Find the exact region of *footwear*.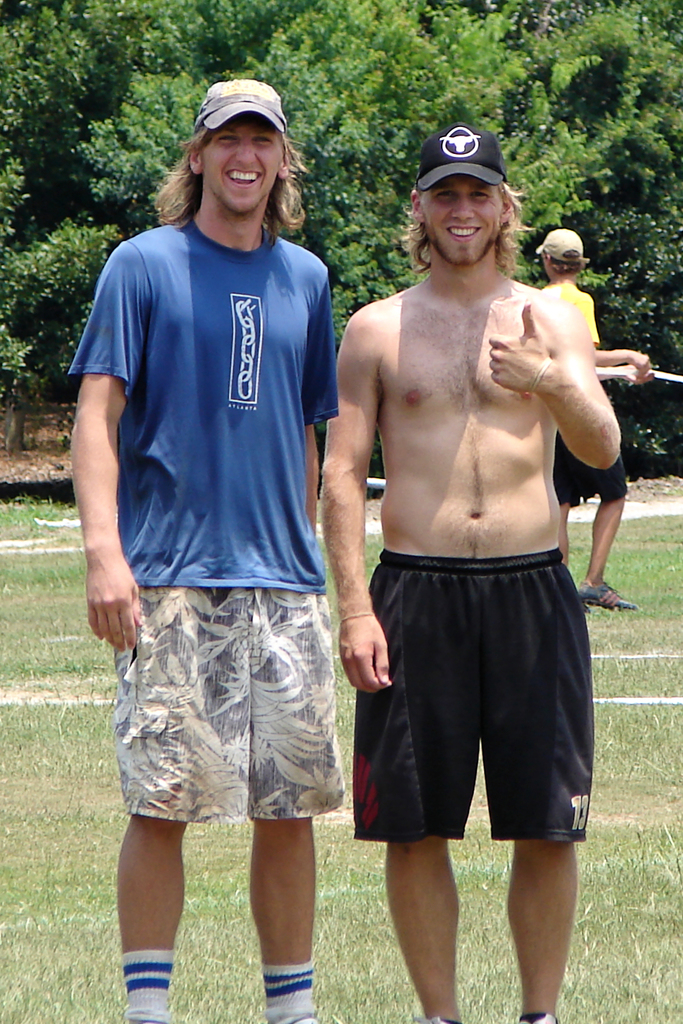
Exact region: [576, 582, 641, 609].
